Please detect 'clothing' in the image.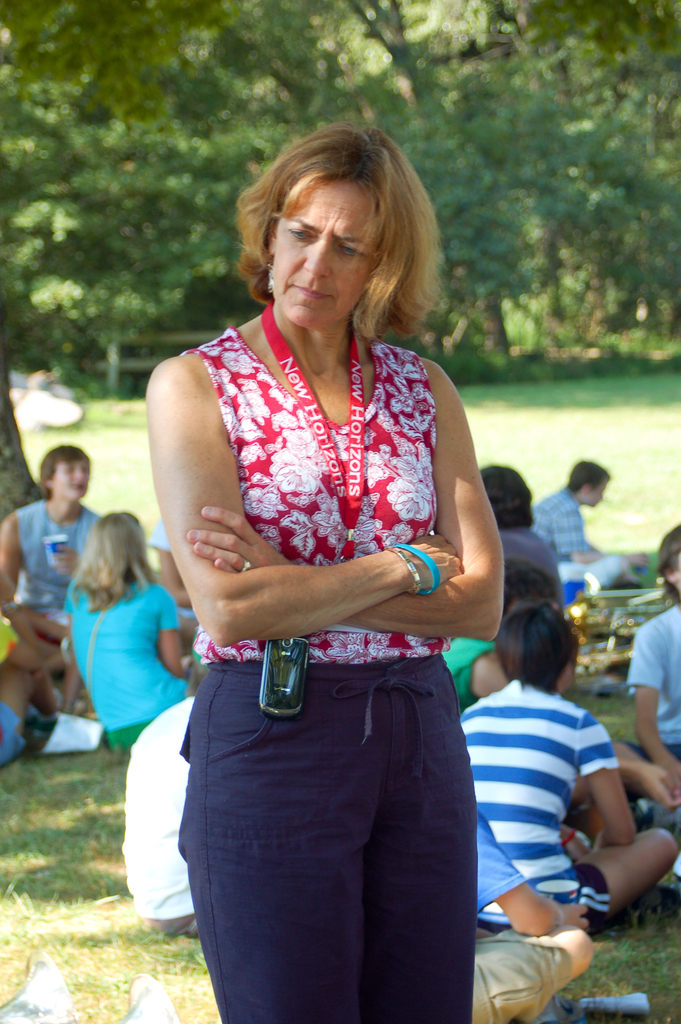
bbox=(461, 655, 639, 950).
